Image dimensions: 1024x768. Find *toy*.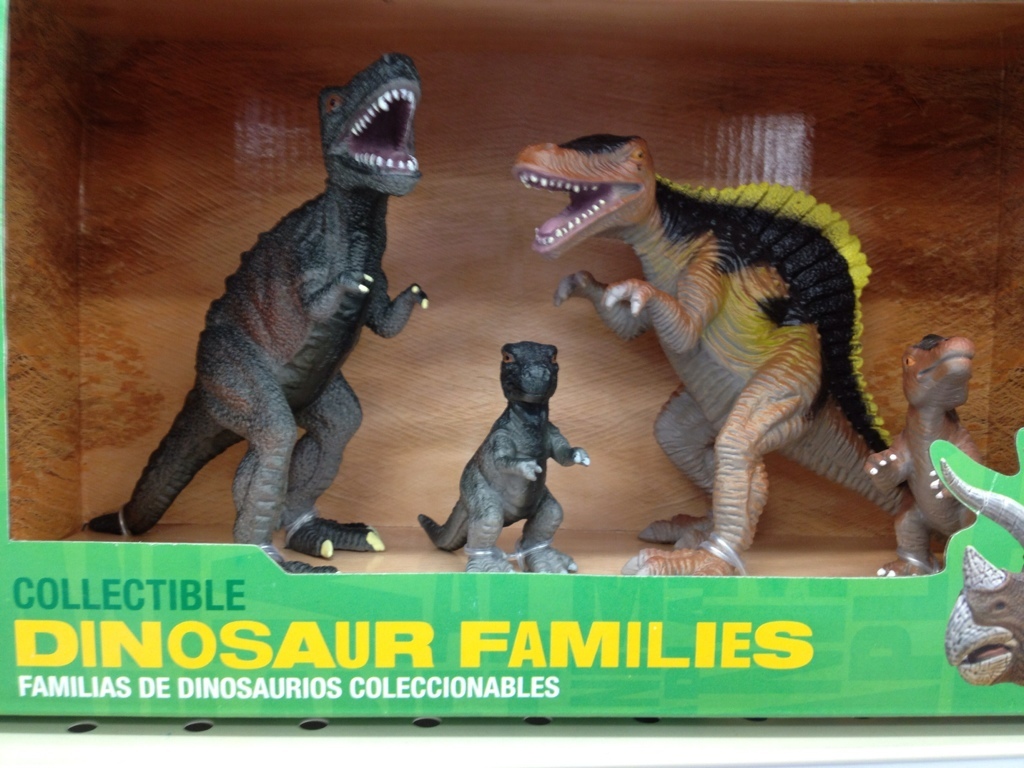
bbox=(85, 54, 427, 573).
